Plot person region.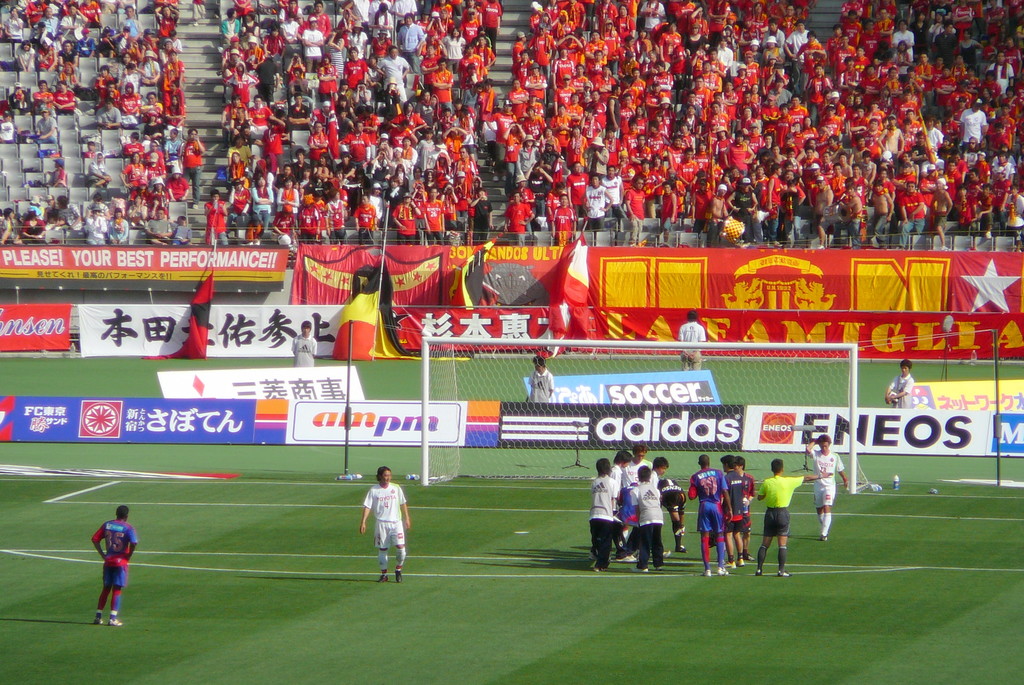
Plotted at select_region(675, 305, 709, 373).
